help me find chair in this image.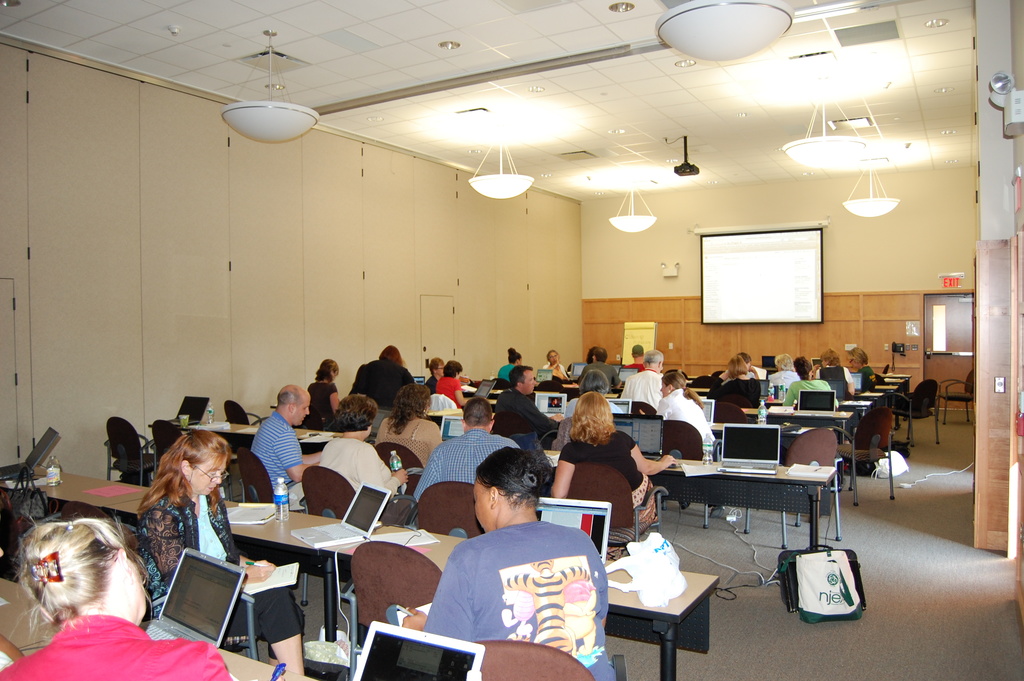
Found it: BBox(372, 439, 425, 491).
